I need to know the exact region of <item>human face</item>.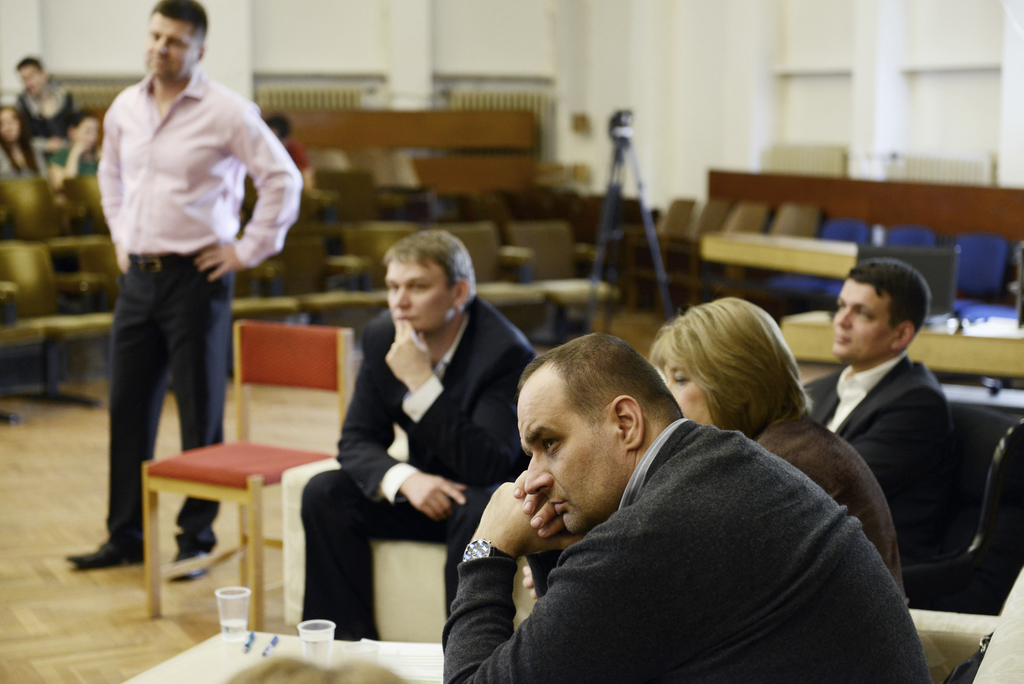
Region: [x1=514, y1=370, x2=630, y2=537].
